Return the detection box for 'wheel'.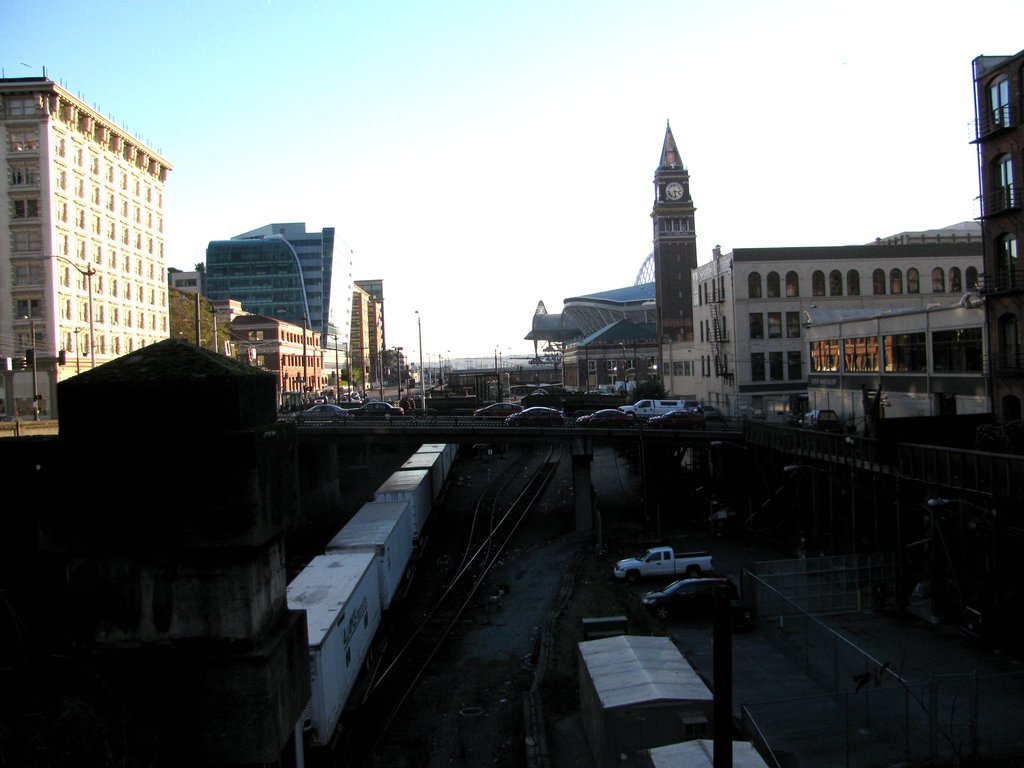
<box>297,417,305,422</box>.
